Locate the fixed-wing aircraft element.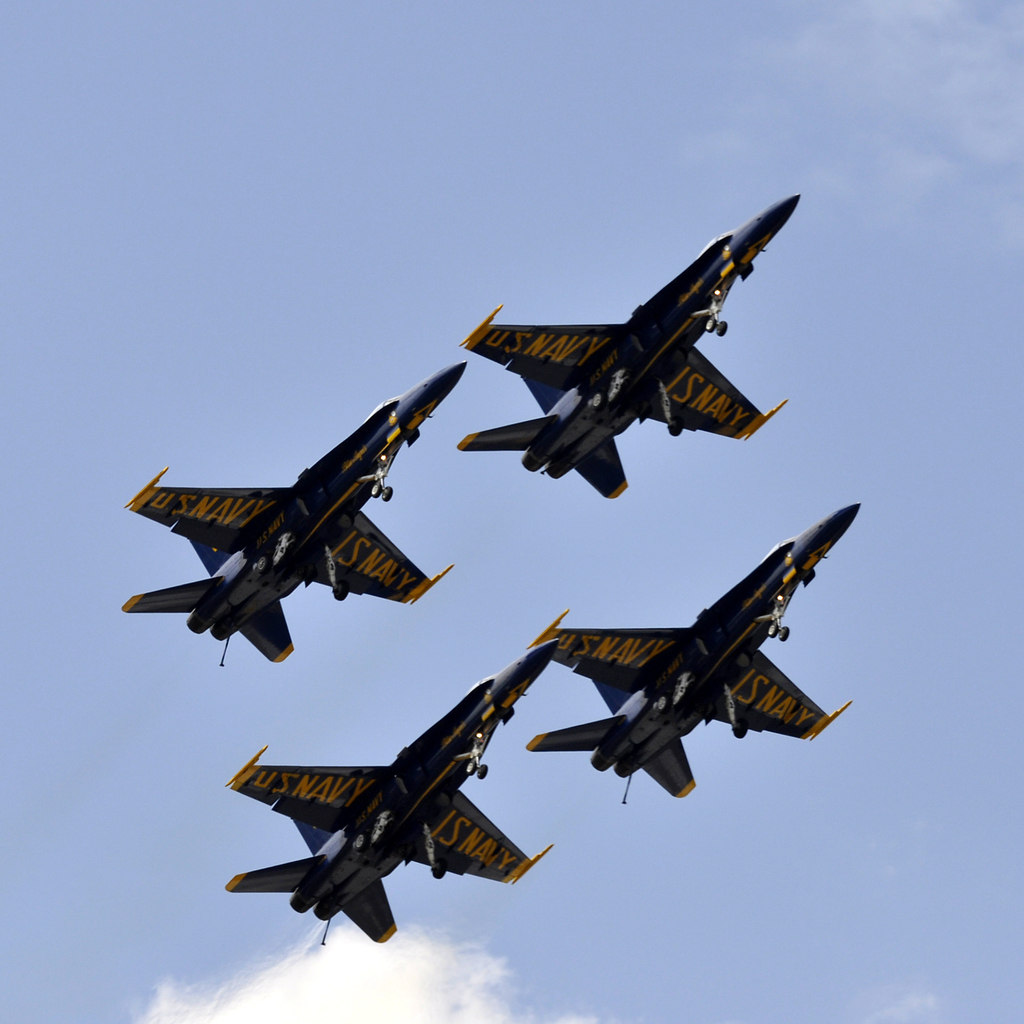
Element bbox: bbox(120, 364, 471, 662).
